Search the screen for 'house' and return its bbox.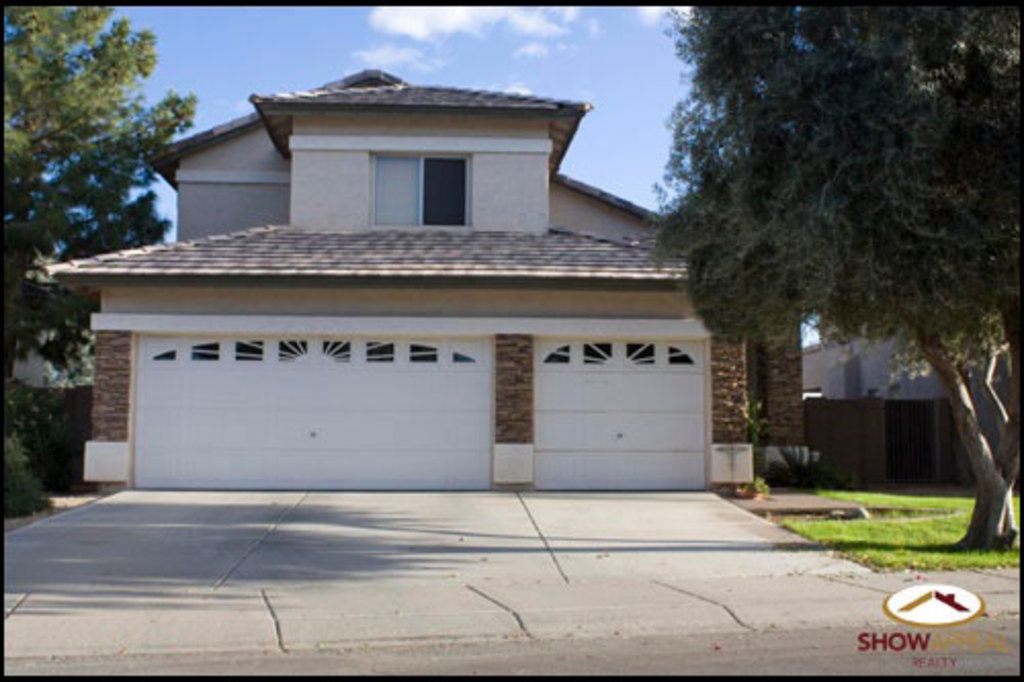
Found: [801, 336, 948, 395].
